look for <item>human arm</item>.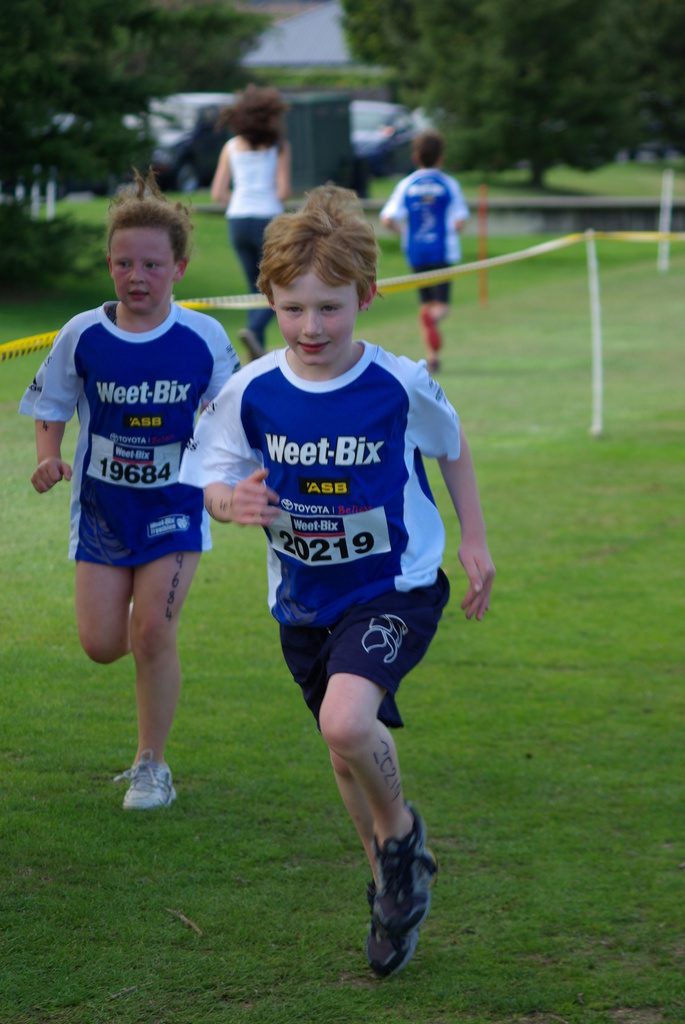
Found: (177, 375, 289, 532).
